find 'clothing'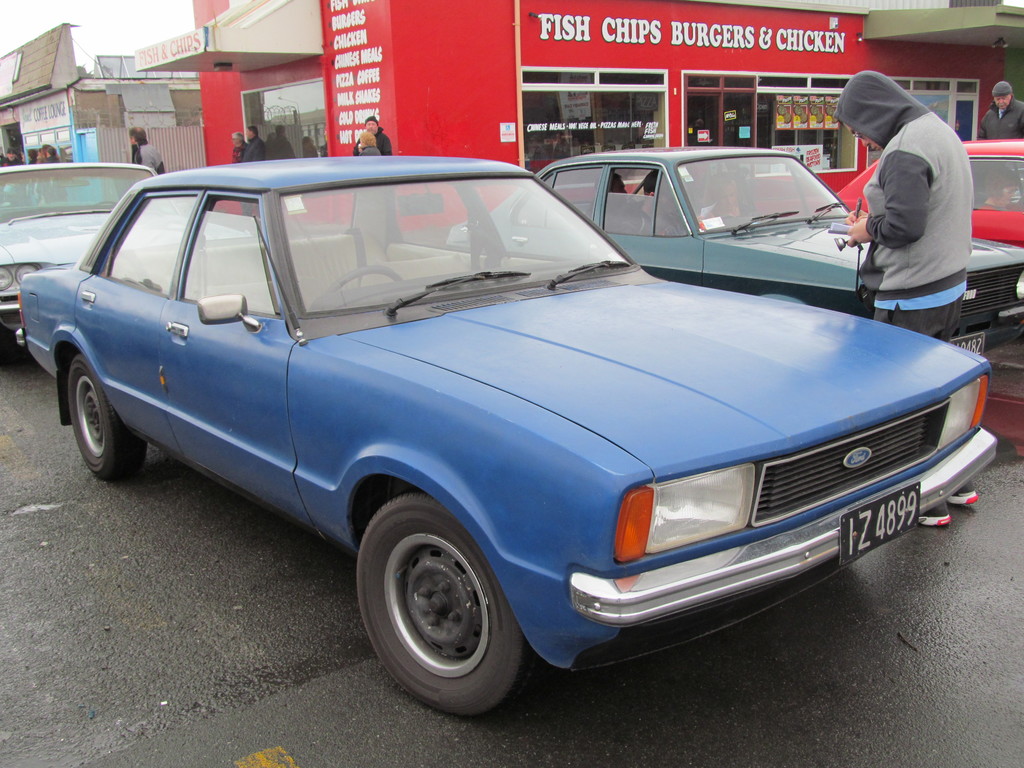
<bbox>245, 135, 263, 162</bbox>
